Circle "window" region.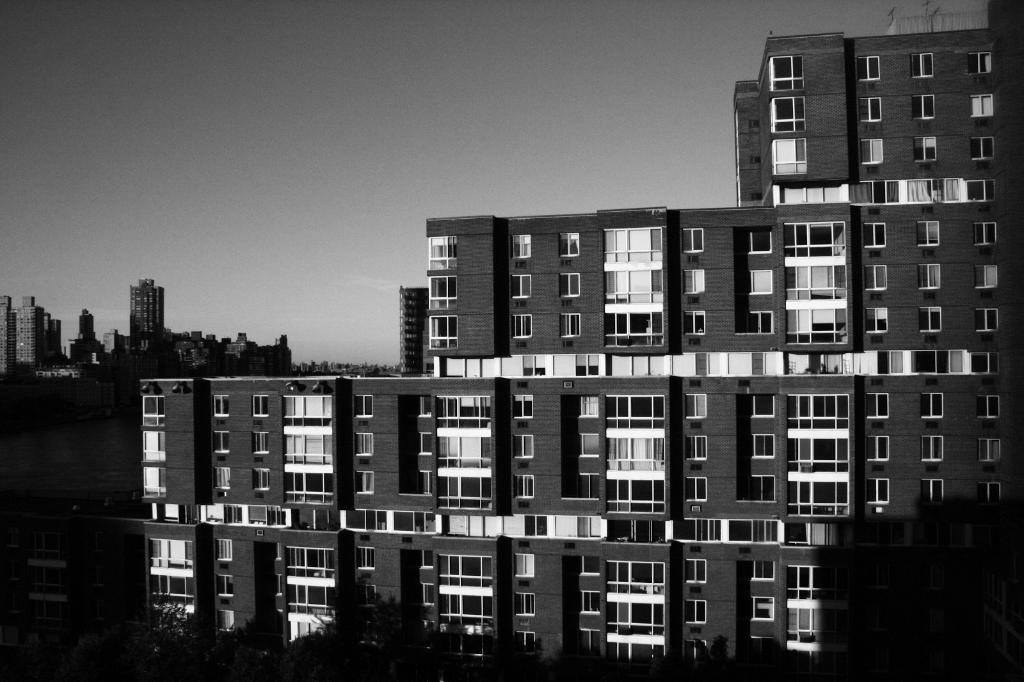
Region: crop(607, 604, 666, 635).
